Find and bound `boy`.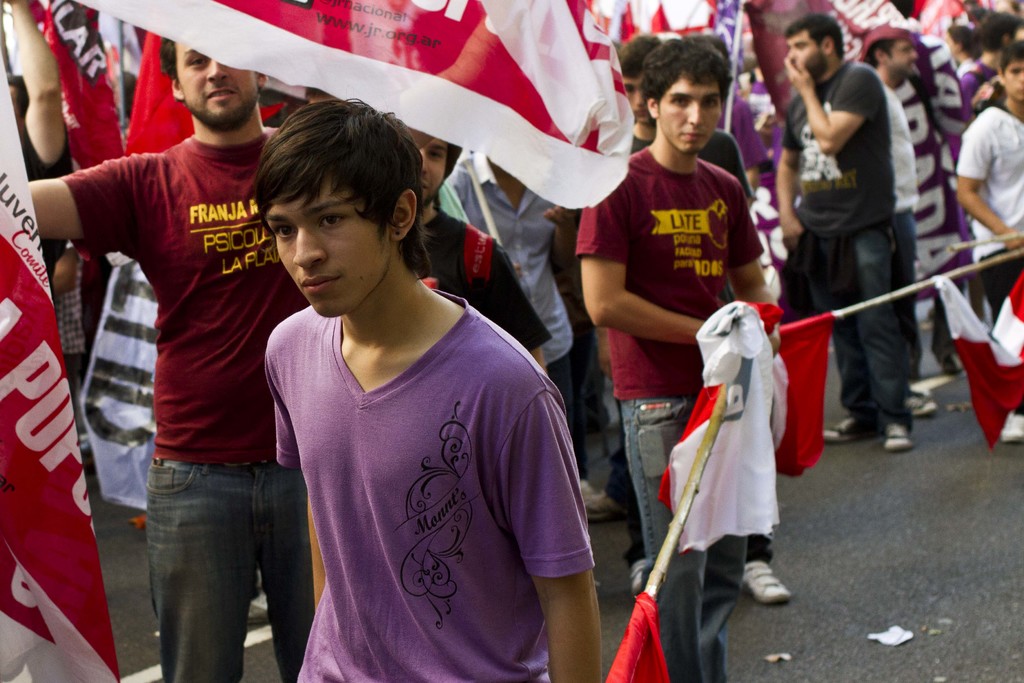
Bound: [228,120,579,678].
